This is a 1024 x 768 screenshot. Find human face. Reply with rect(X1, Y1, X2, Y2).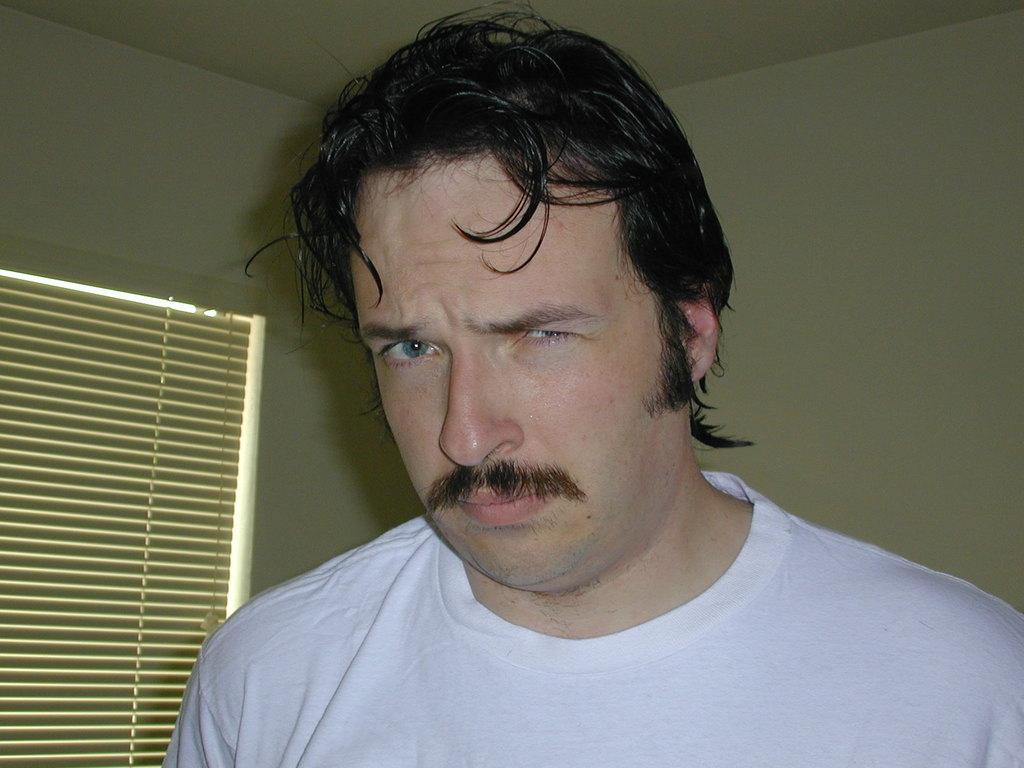
rect(350, 151, 686, 596).
